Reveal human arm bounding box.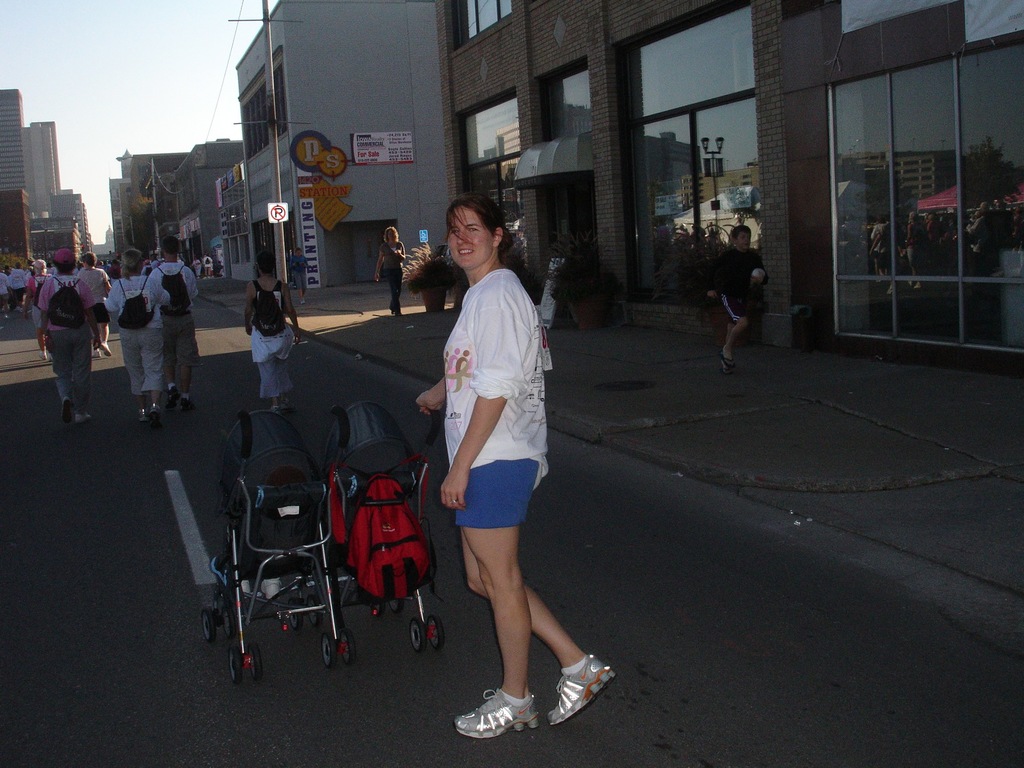
Revealed: 160:285:172:309.
